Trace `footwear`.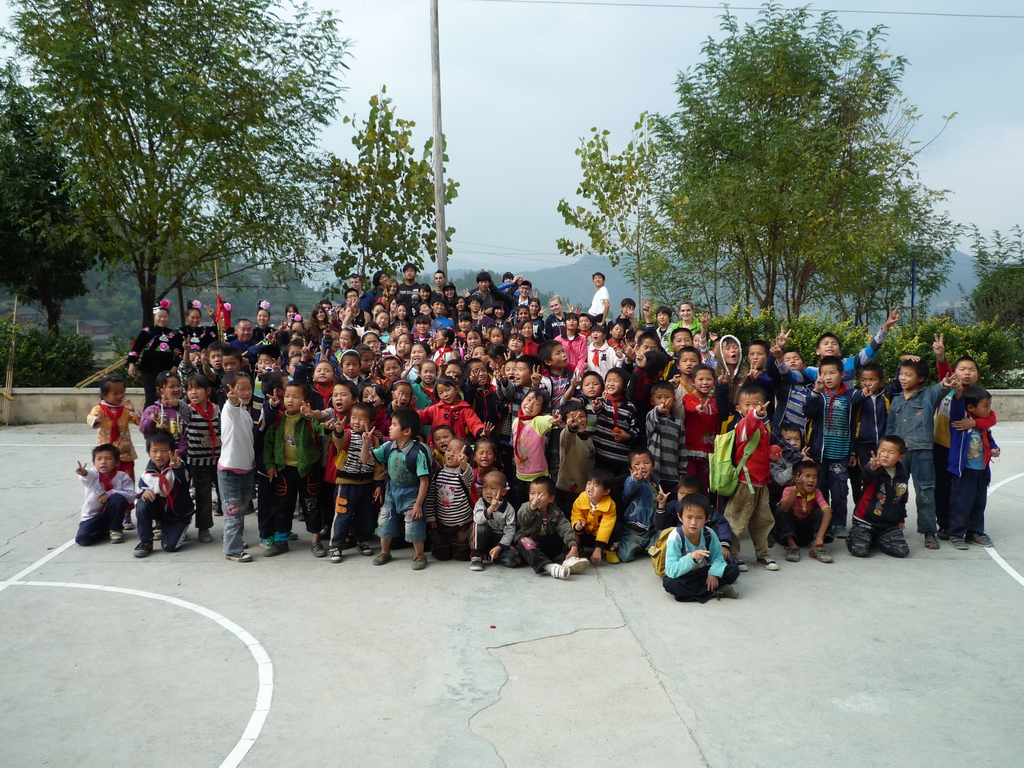
Traced to [975,534,991,547].
